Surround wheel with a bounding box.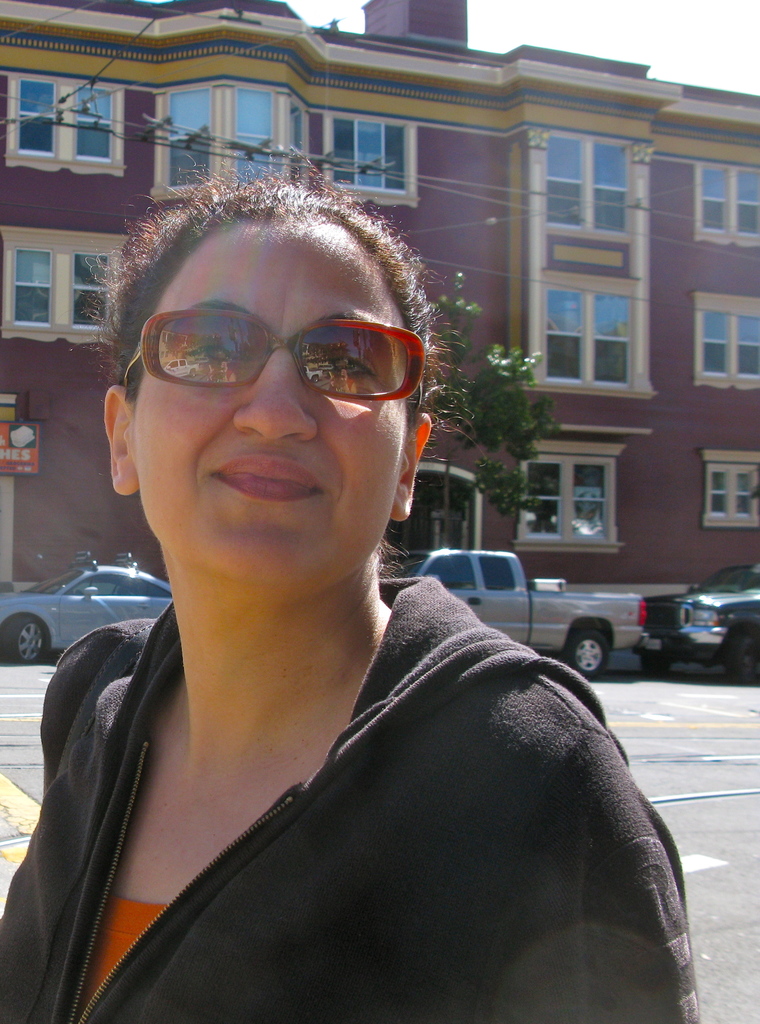
<box>2,618,49,665</box>.
